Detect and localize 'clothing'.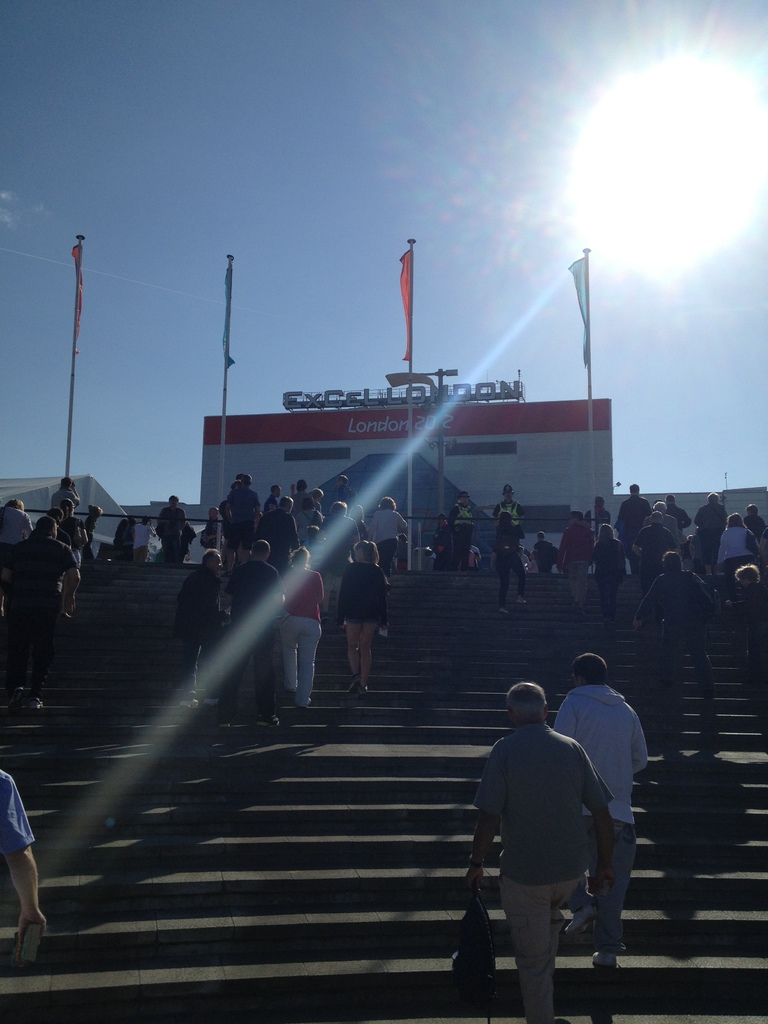
Localized at <bbox>612, 483, 658, 540</bbox>.
